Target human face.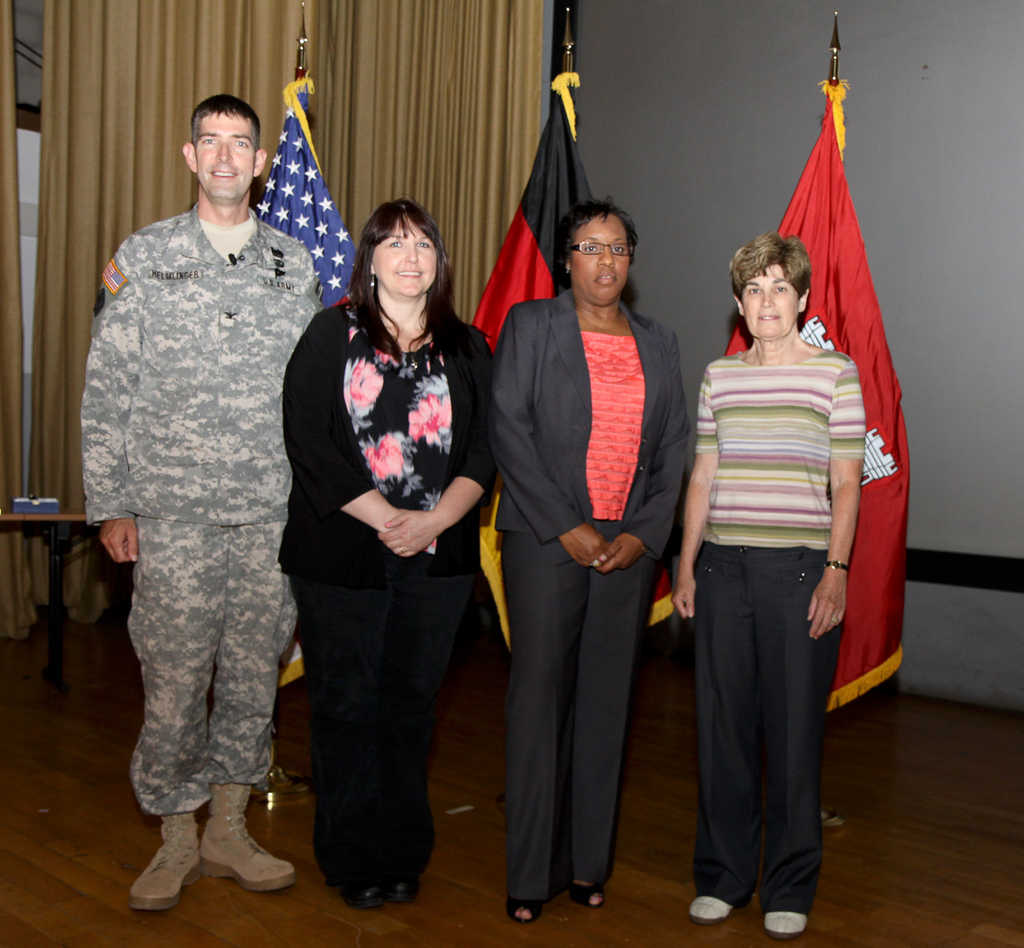
Target region: select_region(567, 213, 630, 298).
